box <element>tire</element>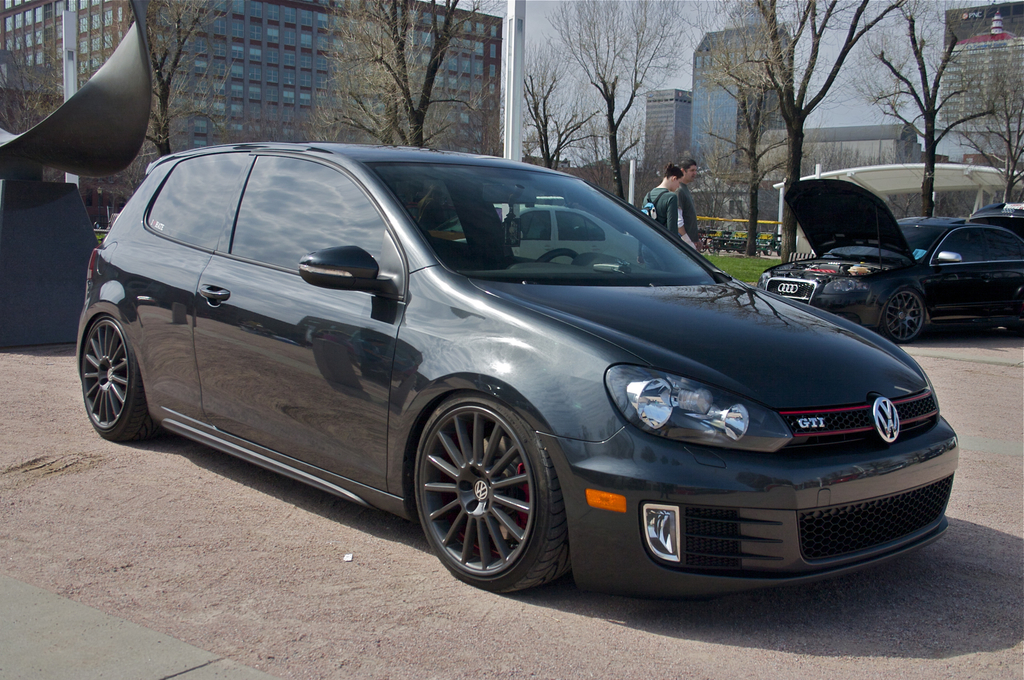
left=1011, top=285, right=1023, bottom=335
